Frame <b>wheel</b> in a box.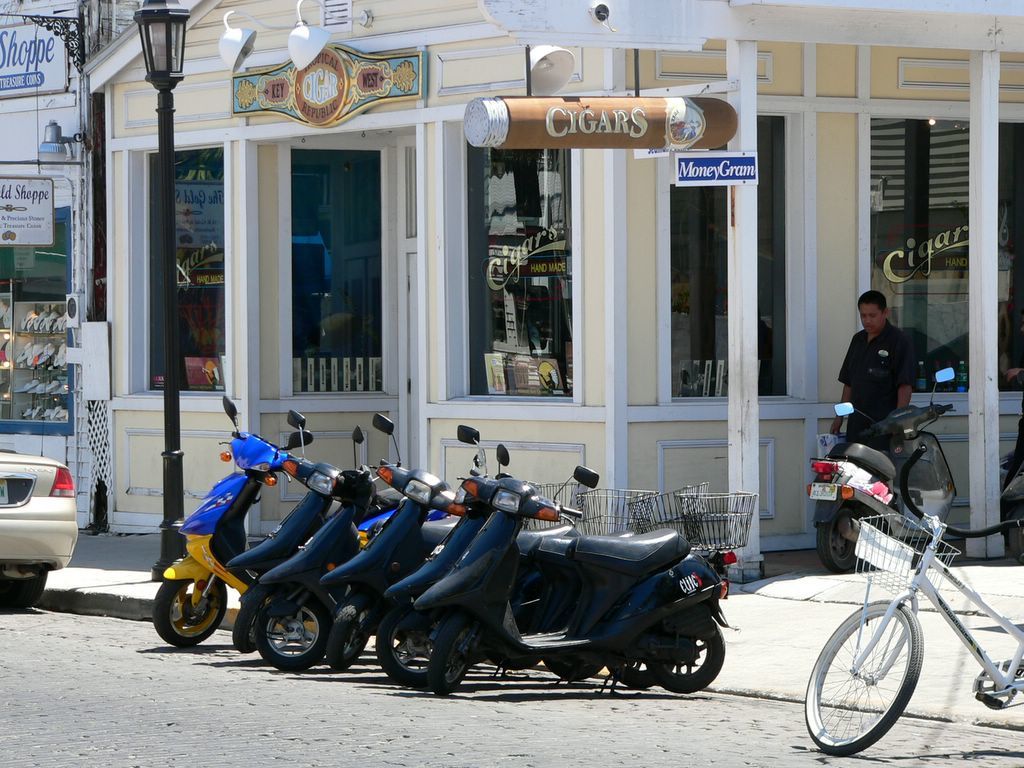
(left=440, top=622, right=482, bottom=687).
